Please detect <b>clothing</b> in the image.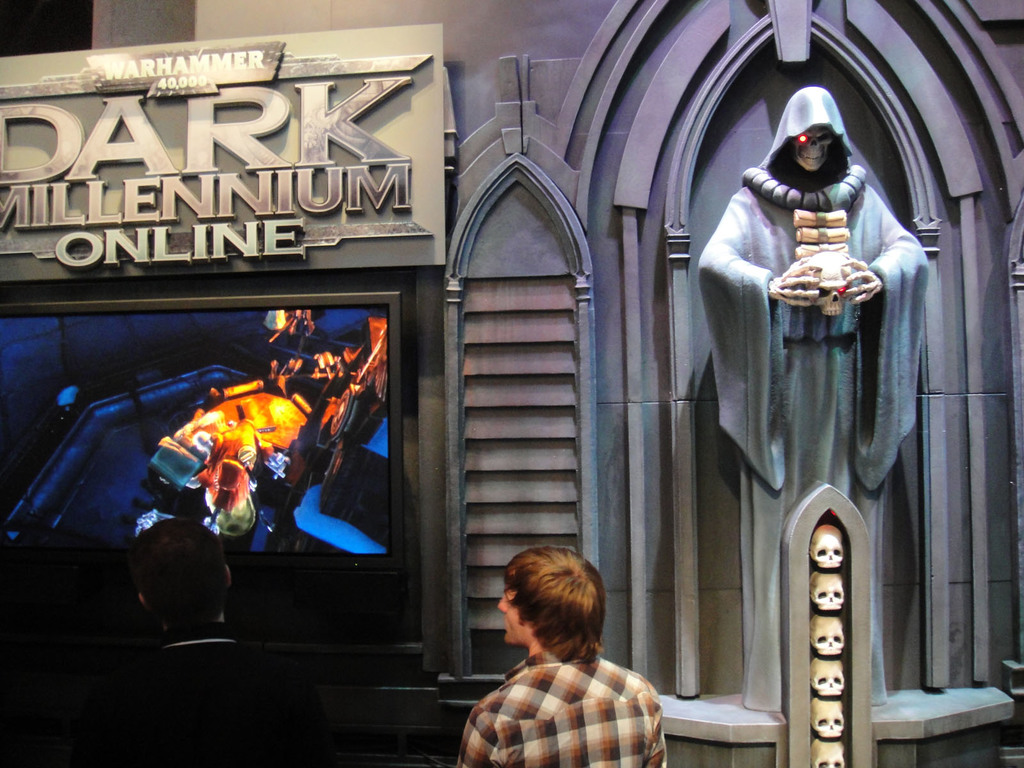
<region>454, 642, 668, 767</region>.
